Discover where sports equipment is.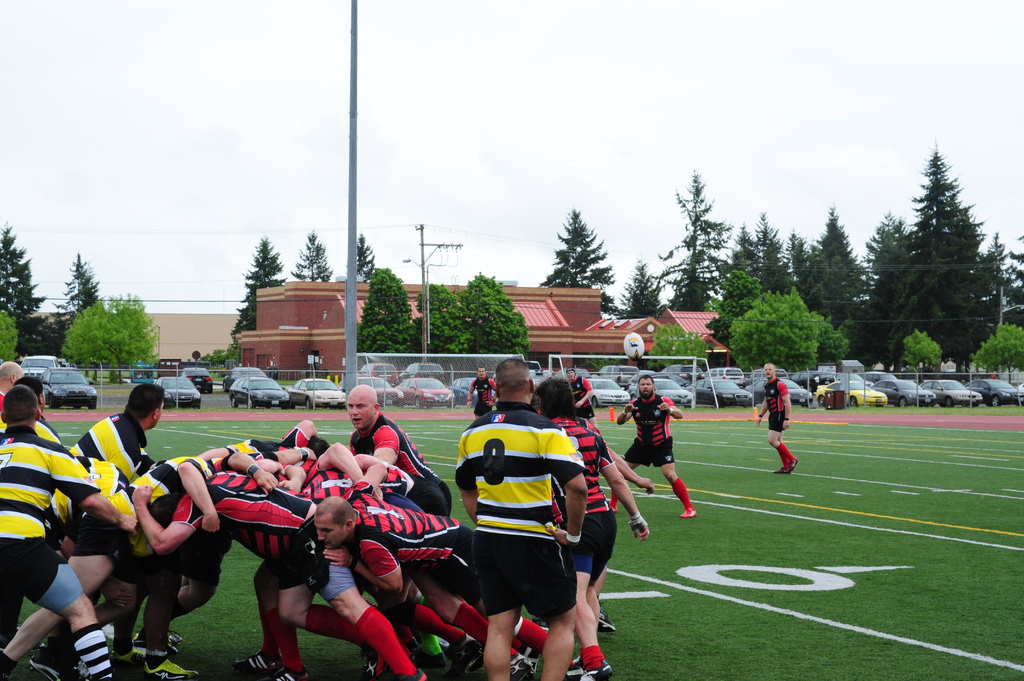
Discovered at BBox(594, 602, 623, 633).
